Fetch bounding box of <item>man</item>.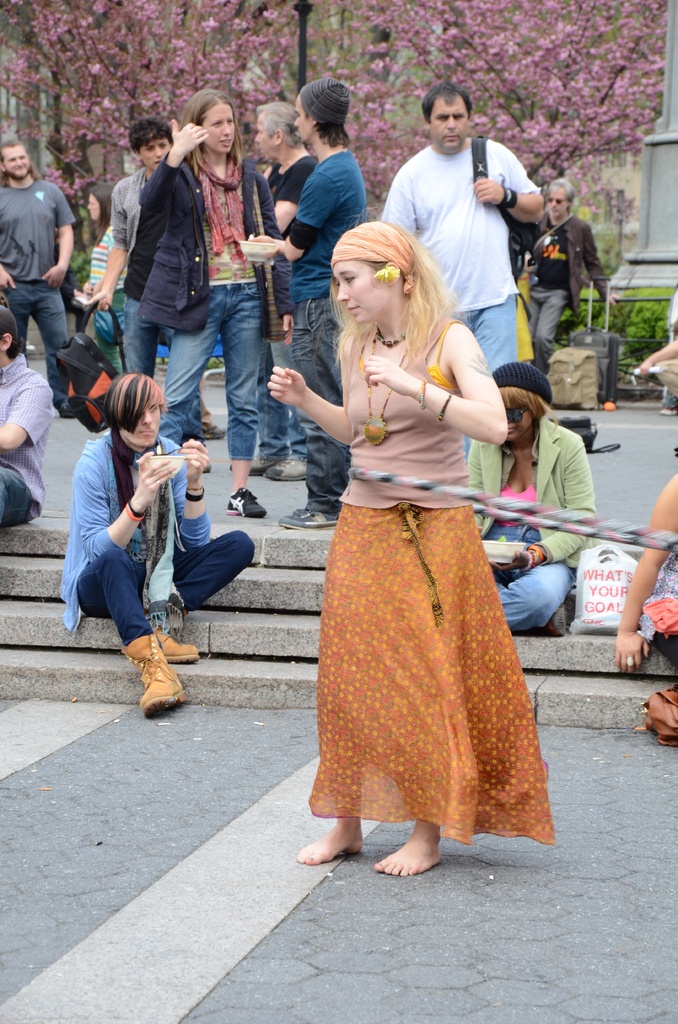
Bbox: left=0, top=130, right=85, bottom=394.
